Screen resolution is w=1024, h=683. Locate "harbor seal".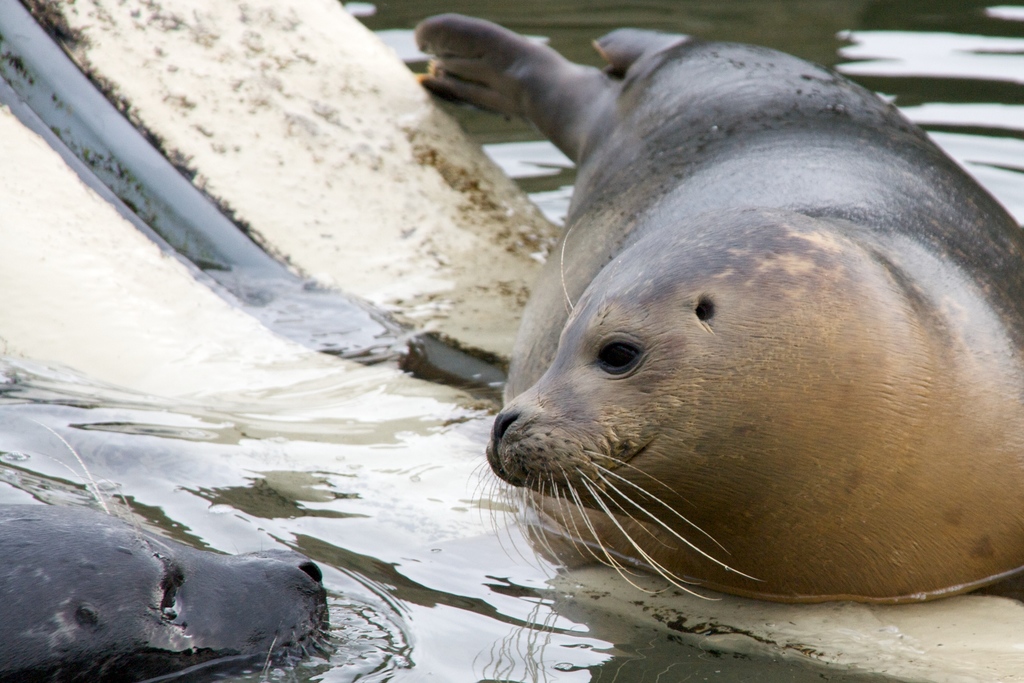
select_region(414, 8, 1023, 611).
